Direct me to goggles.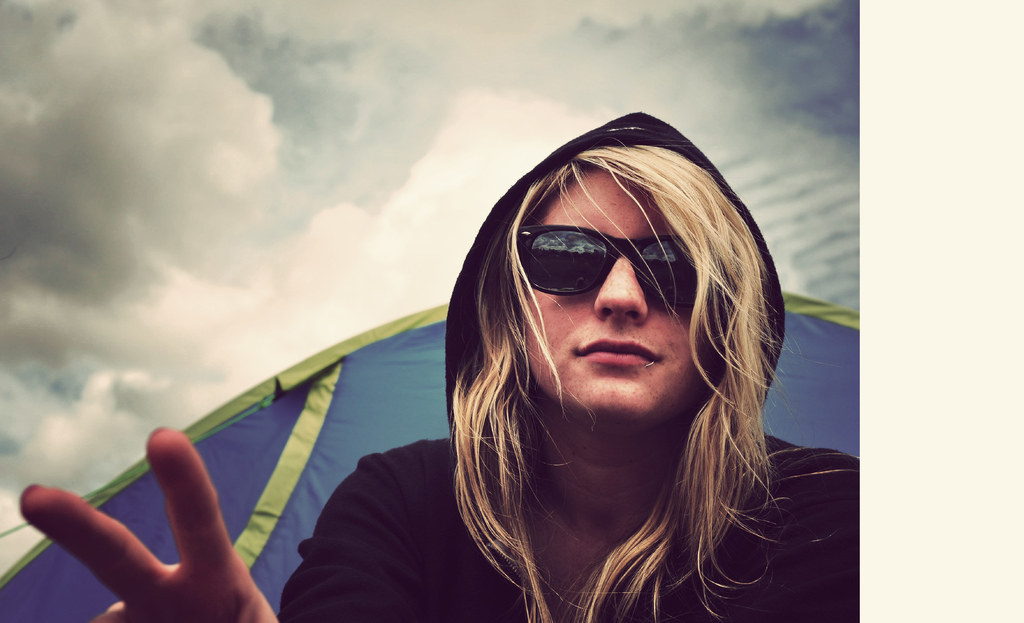
Direction: [x1=519, y1=223, x2=714, y2=306].
